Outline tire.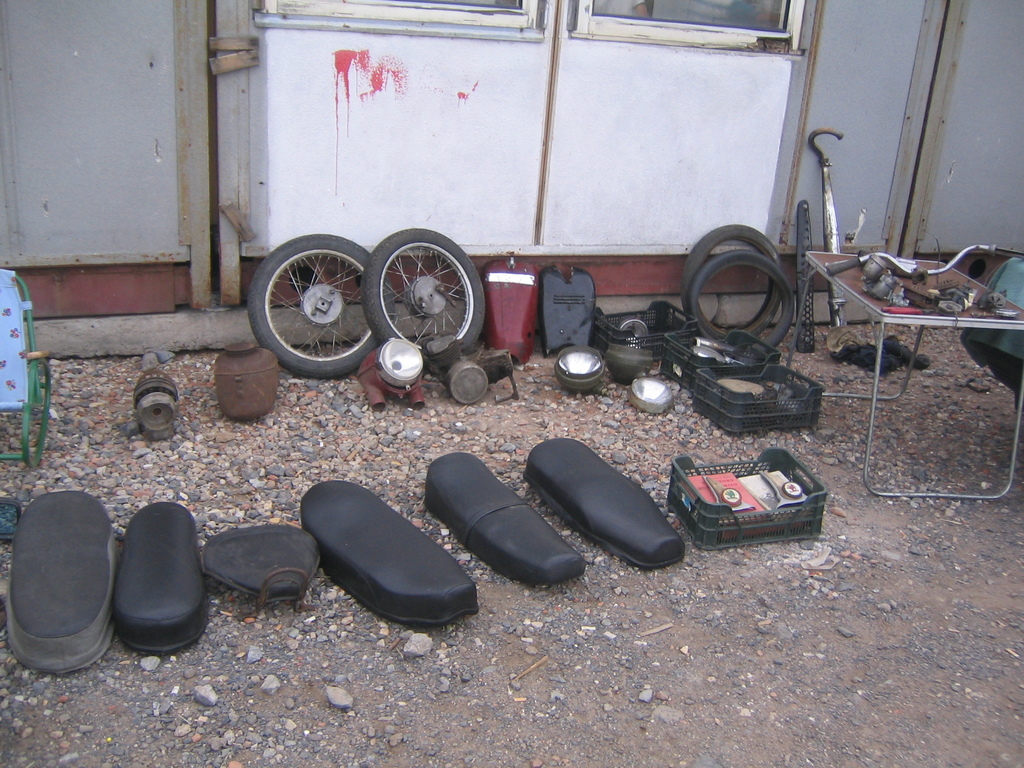
Outline: 682, 223, 778, 337.
